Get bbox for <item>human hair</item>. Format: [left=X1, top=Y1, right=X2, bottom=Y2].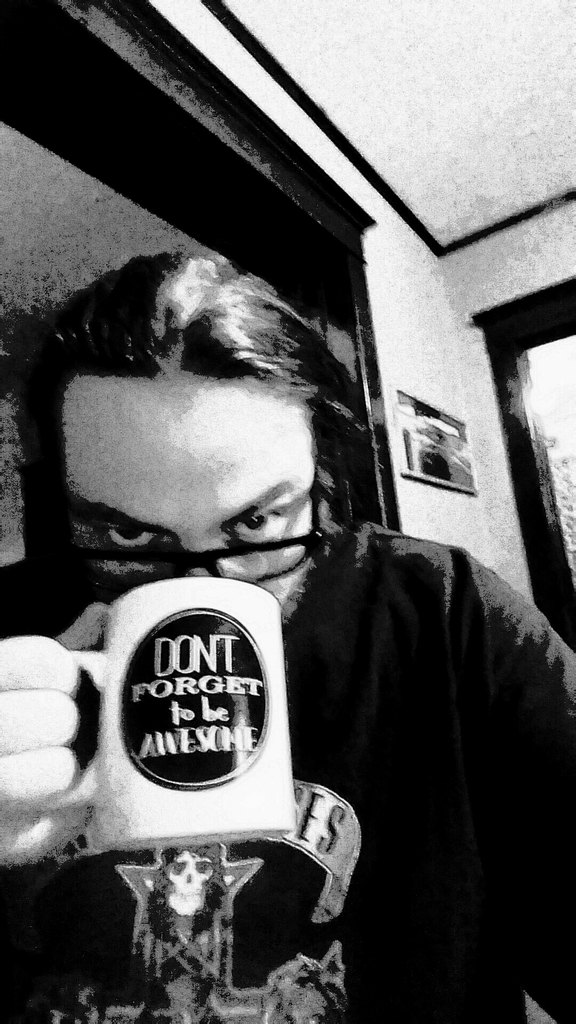
[left=12, top=244, right=345, bottom=568].
